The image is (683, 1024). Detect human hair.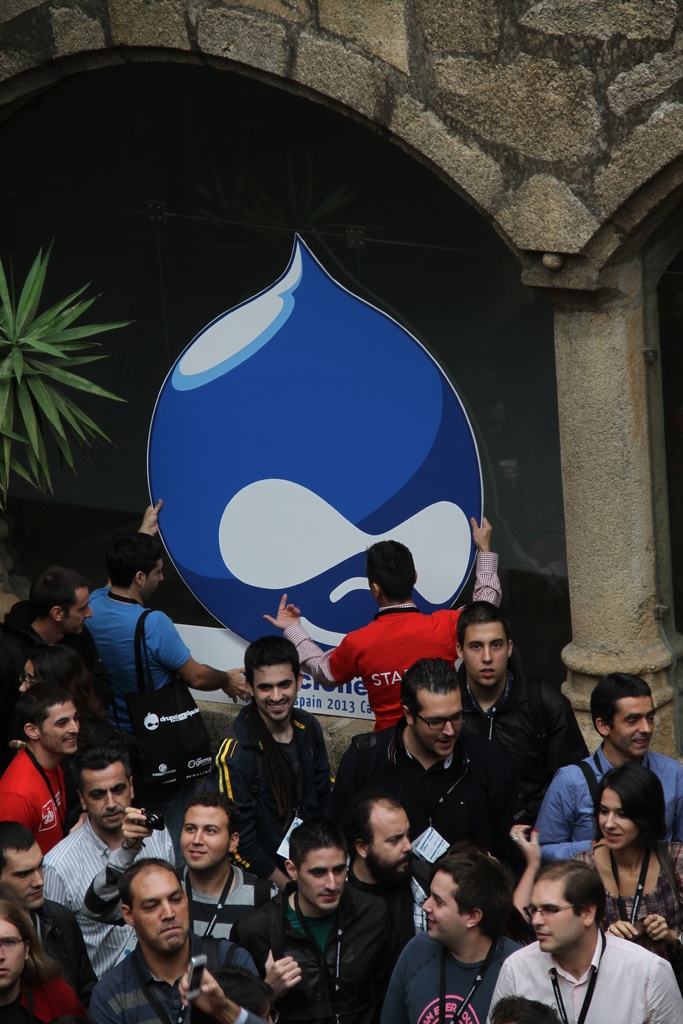
Detection: bbox(243, 638, 301, 701).
